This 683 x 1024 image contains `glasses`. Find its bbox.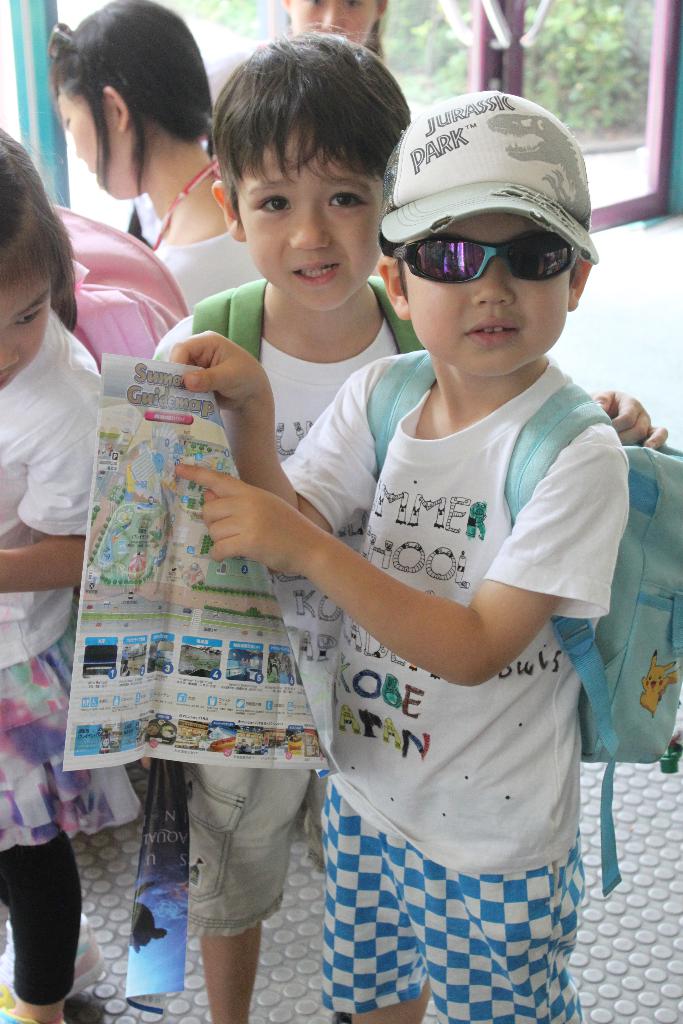
(422,241,588,292).
